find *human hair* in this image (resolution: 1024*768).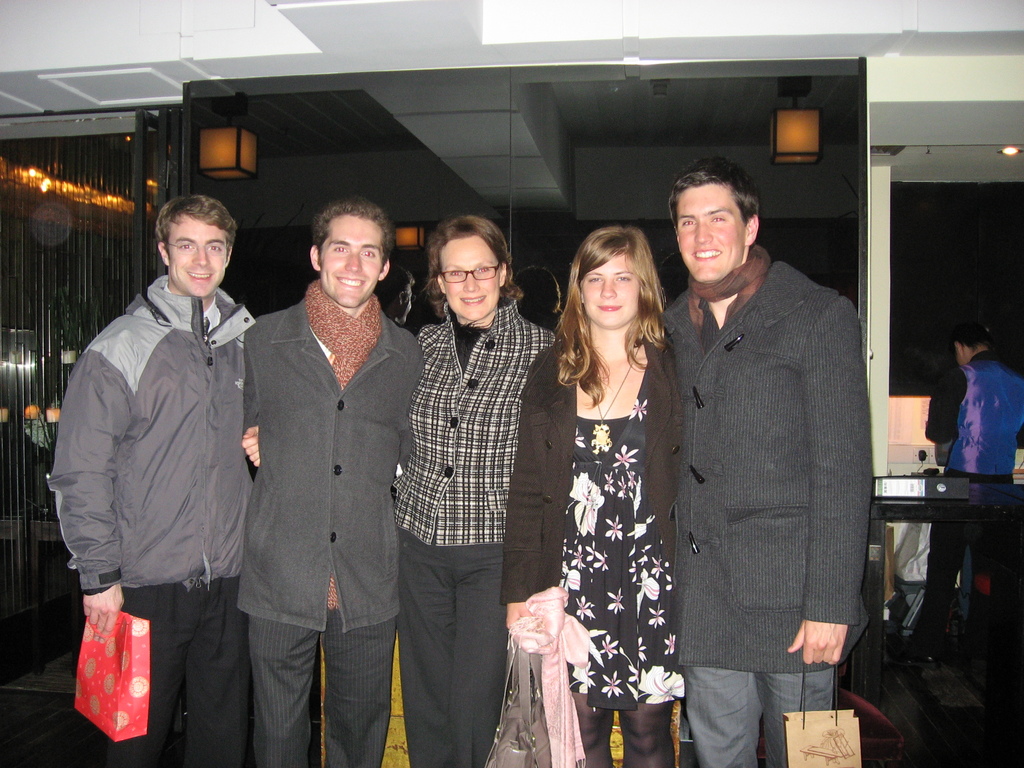
bbox=[422, 210, 530, 320].
